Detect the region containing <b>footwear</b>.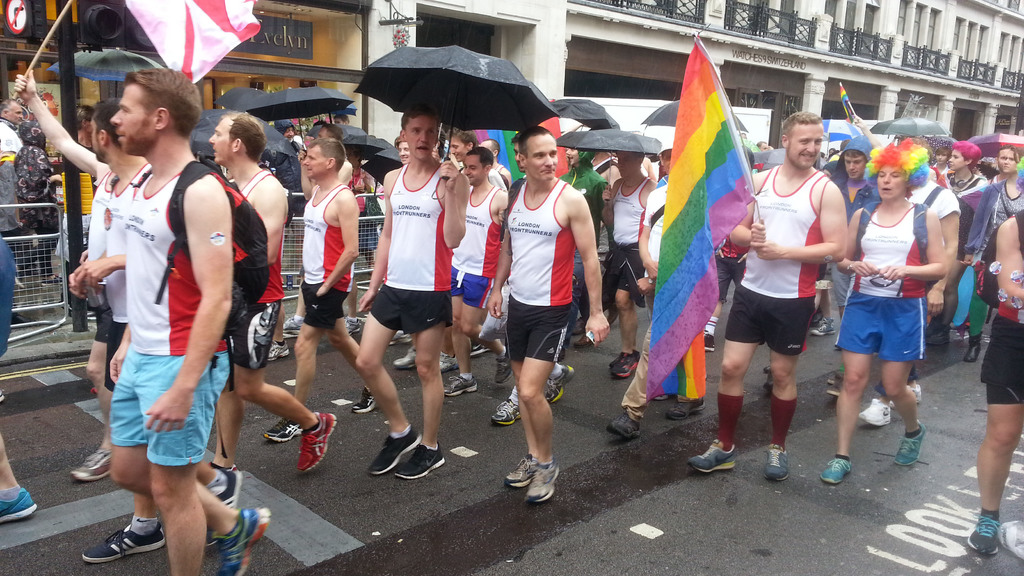
BBox(857, 398, 891, 426).
